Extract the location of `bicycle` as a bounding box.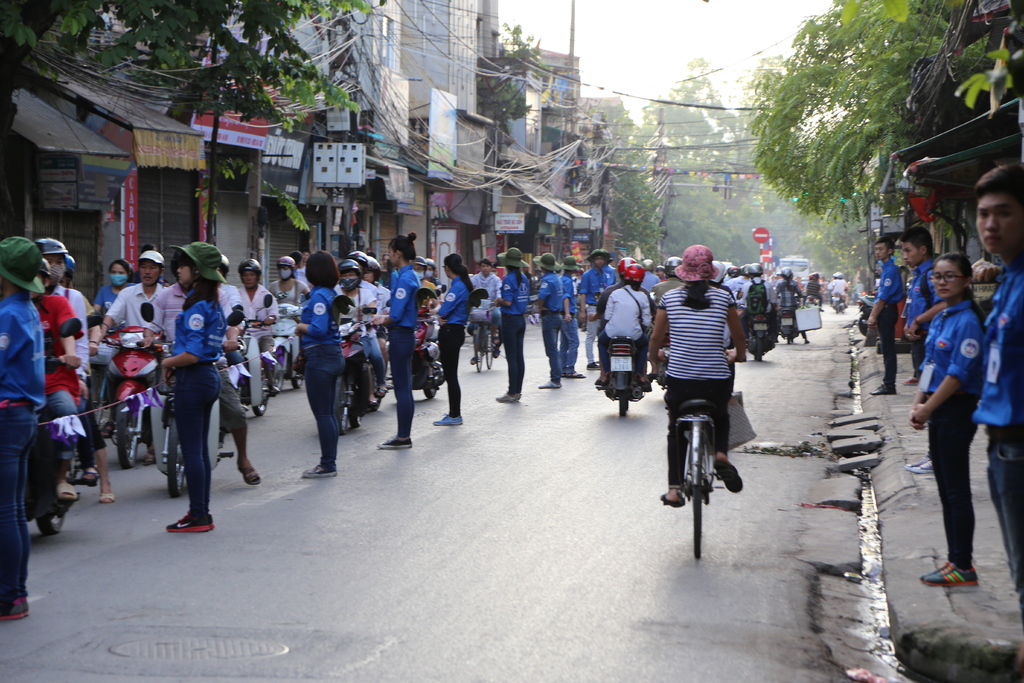
Rect(660, 351, 744, 556).
